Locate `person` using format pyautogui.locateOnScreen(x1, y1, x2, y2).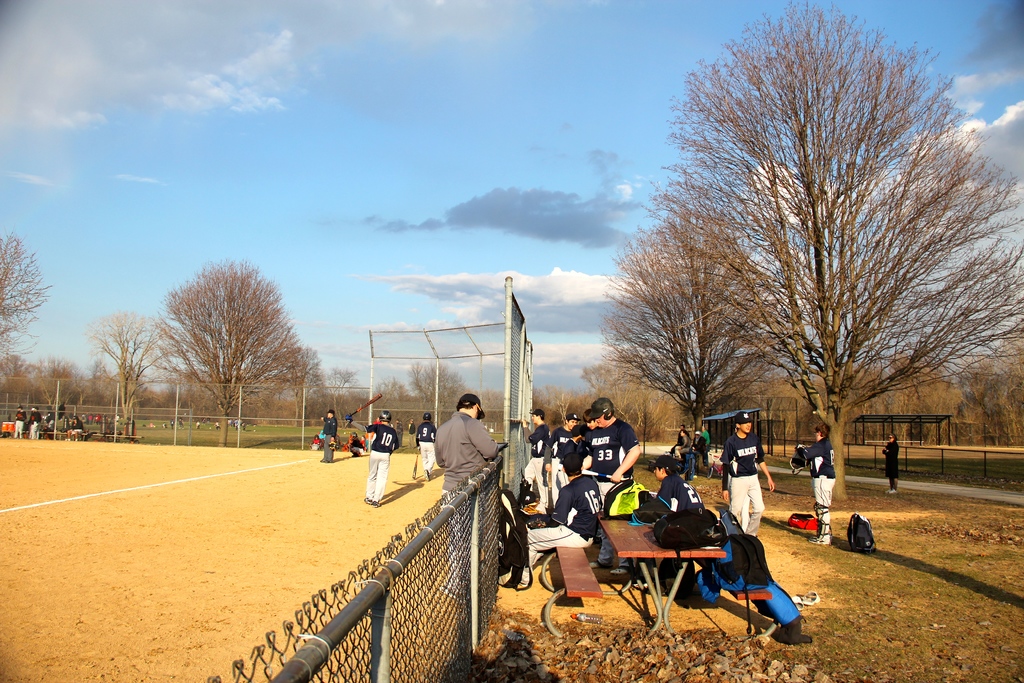
pyautogui.locateOnScreen(575, 394, 640, 477).
